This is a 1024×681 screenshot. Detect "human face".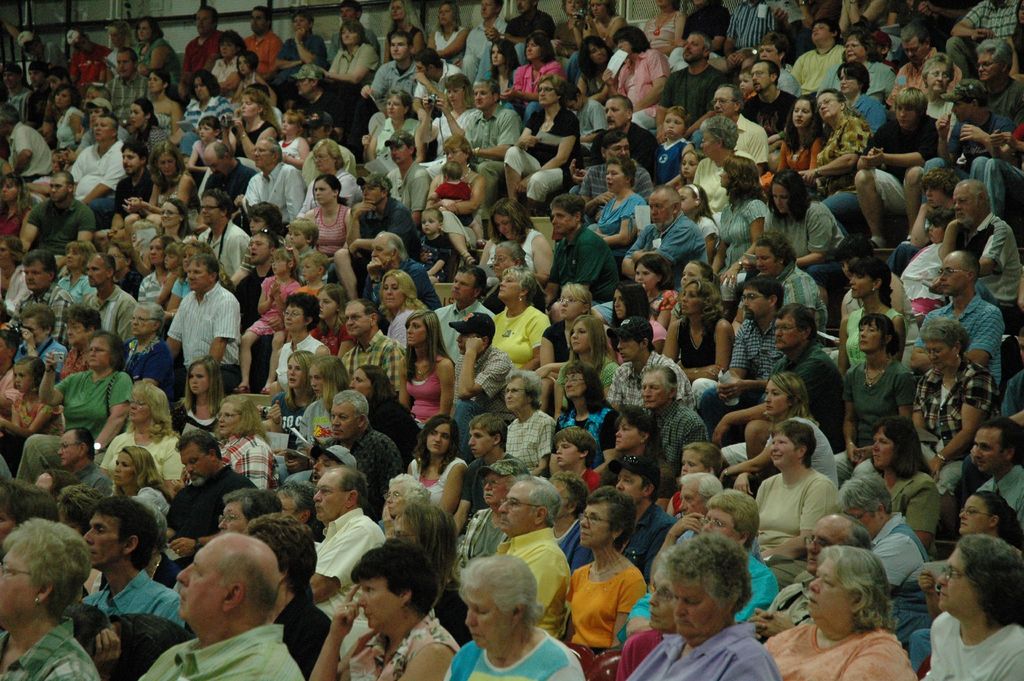
(x1=437, y1=4, x2=451, y2=22).
